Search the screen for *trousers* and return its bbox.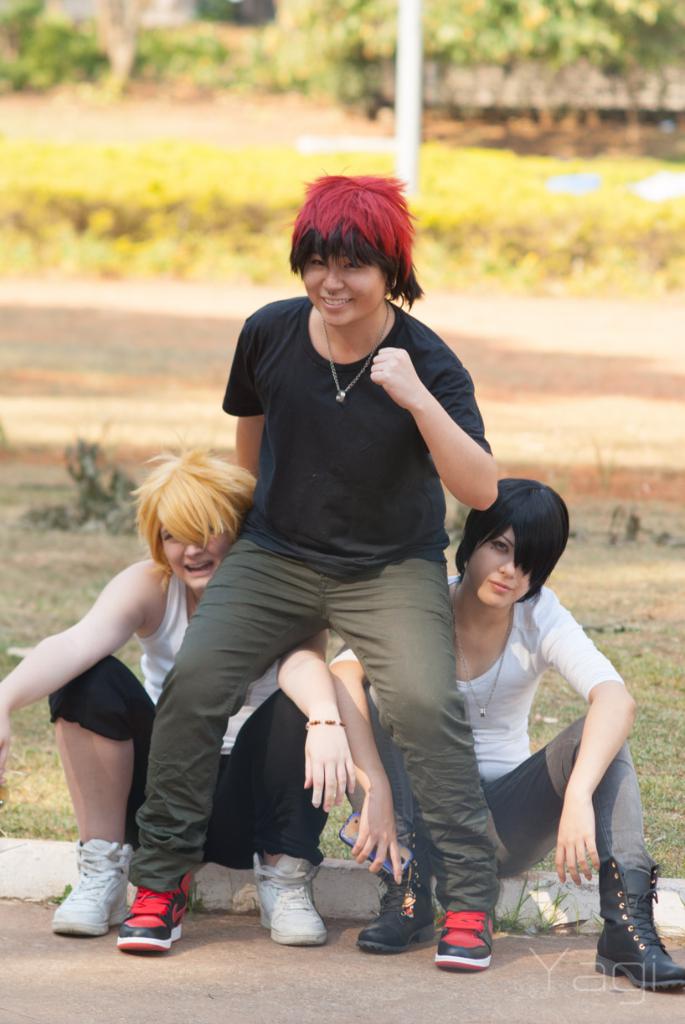
Found: bbox=(49, 644, 332, 873).
